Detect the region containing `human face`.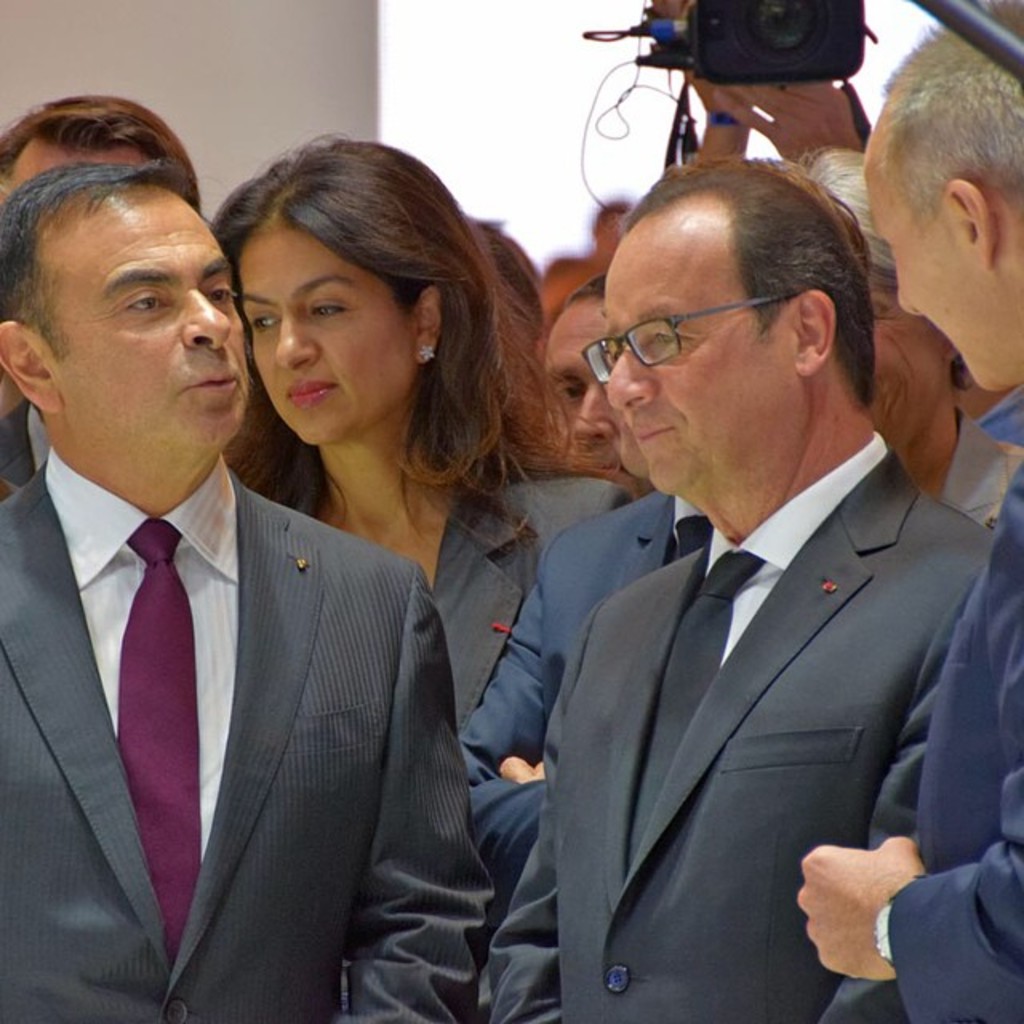
<bbox>869, 283, 942, 446</bbox>.
